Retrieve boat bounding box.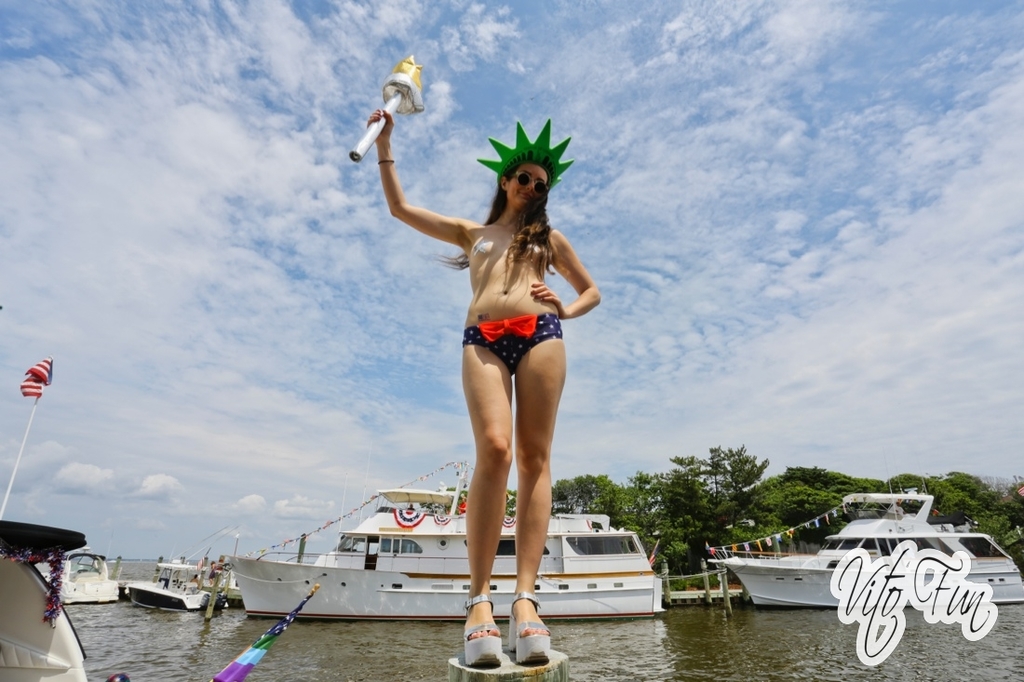
Bounding box: {"x1": 128, "y1": 563, "x2": 214, "y2": 618}.
